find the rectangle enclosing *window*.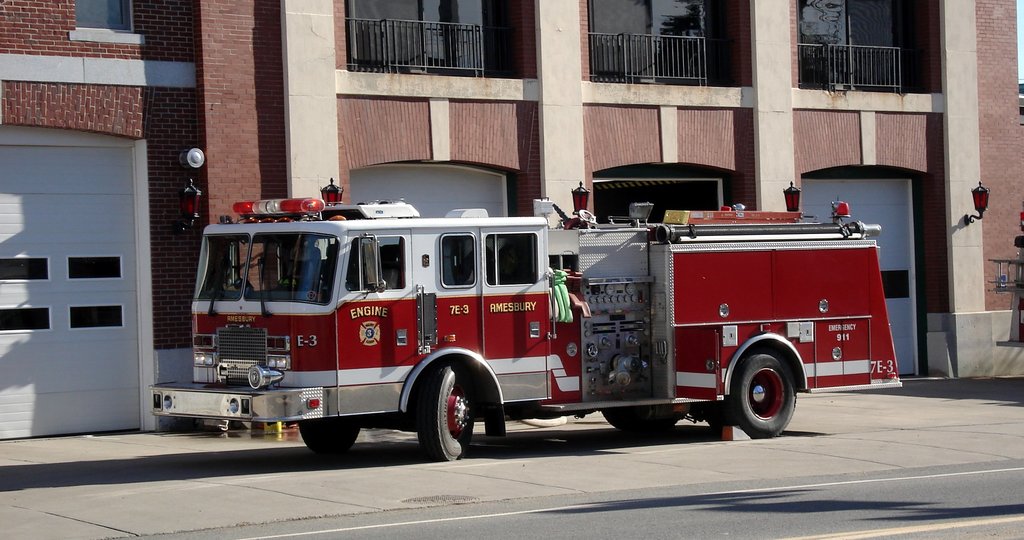
select_region(481, 234, 538, 288).
